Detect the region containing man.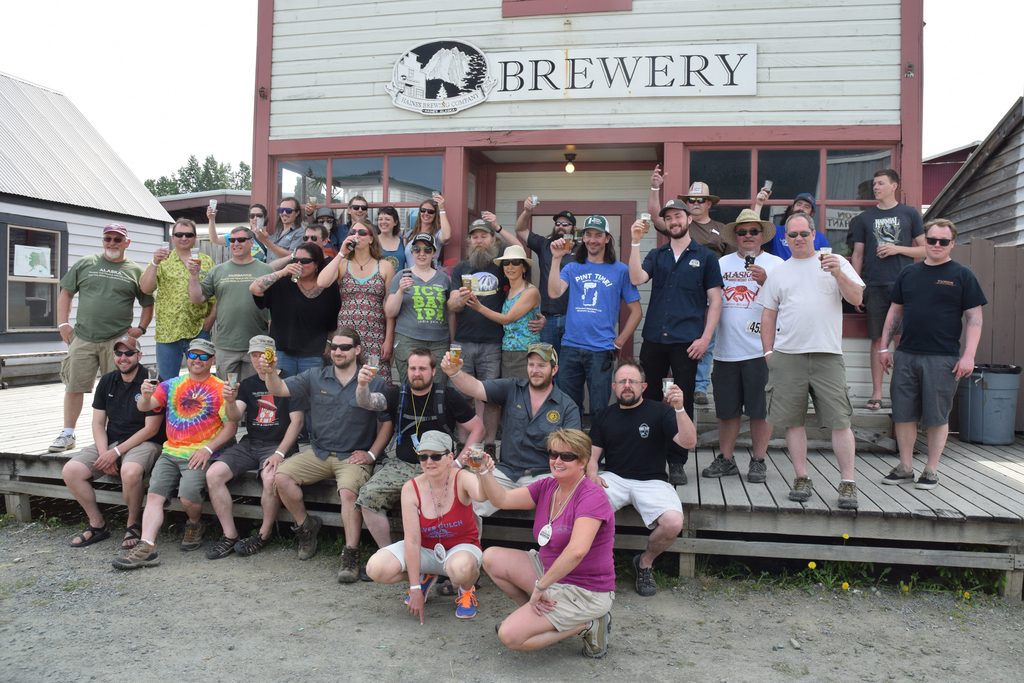
x1=355, y1=344, x2=488, y2=598.
